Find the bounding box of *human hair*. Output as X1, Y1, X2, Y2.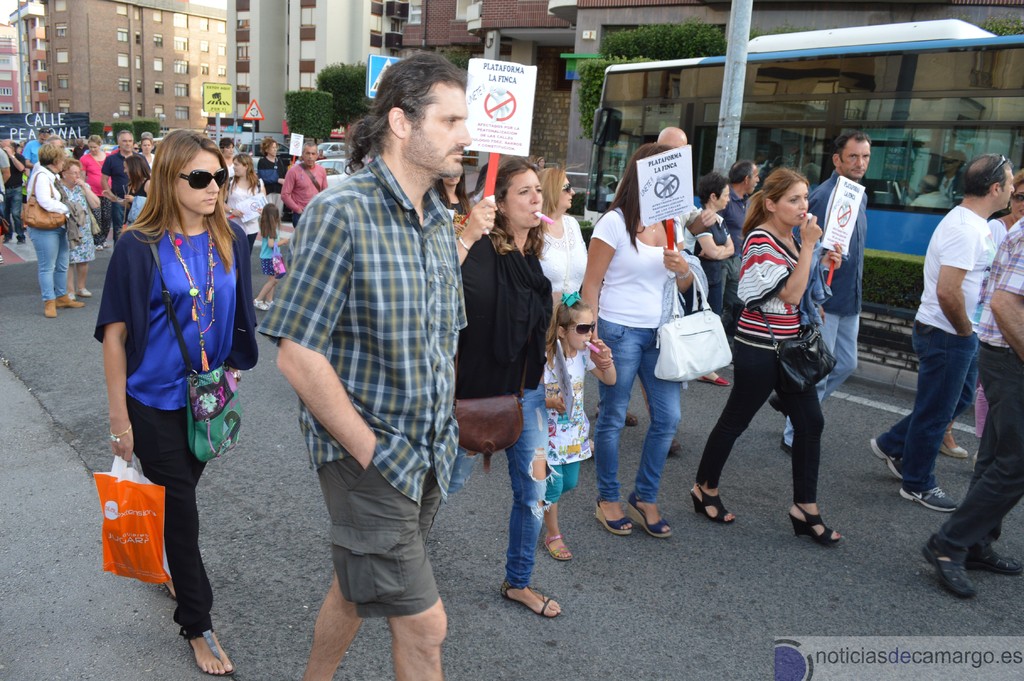
486, 160, 547, 259.
